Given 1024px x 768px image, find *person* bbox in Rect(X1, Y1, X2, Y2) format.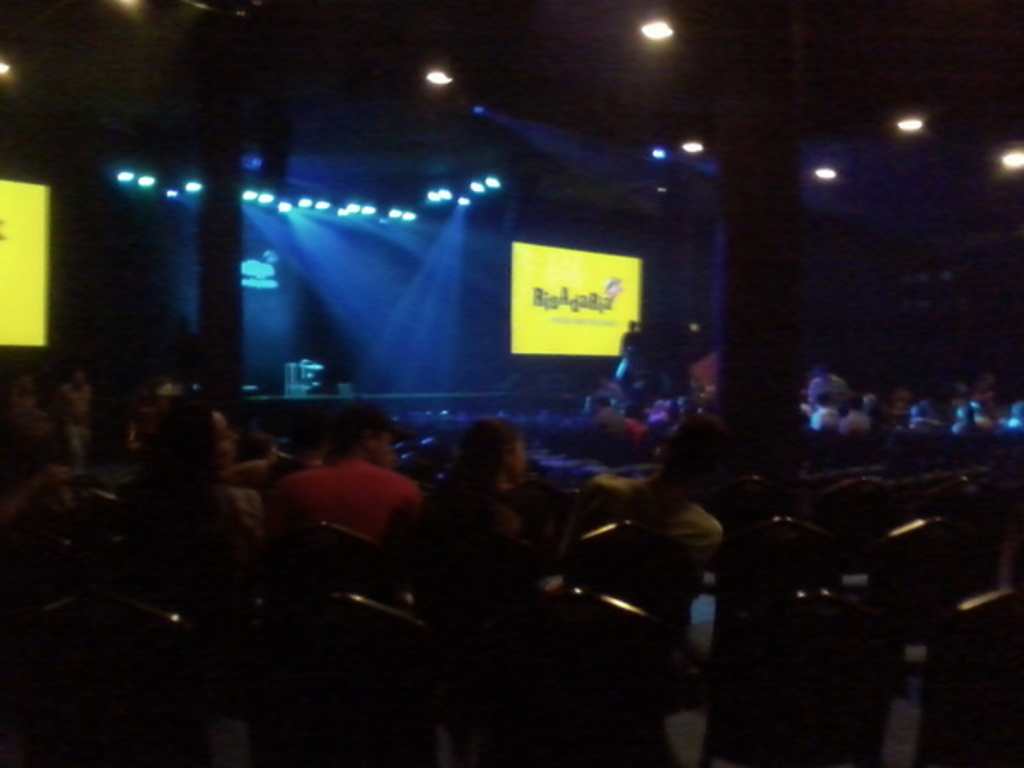
Rect(563, 398, 724, 608).
